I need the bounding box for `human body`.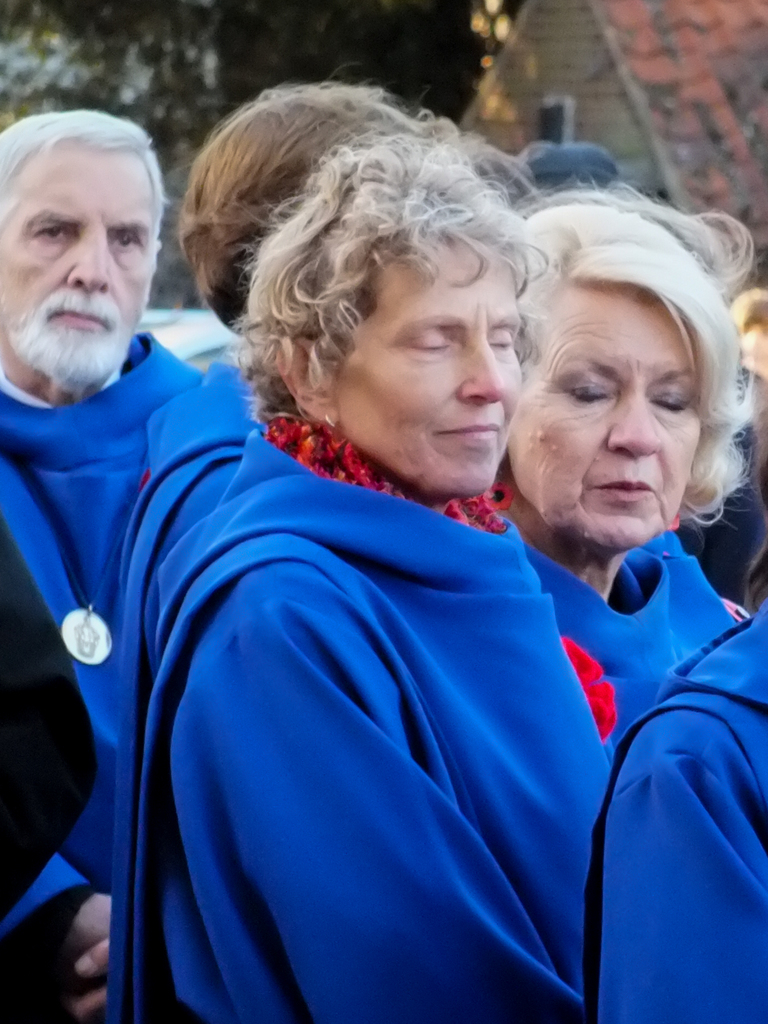
Here it is: bbox=(0, 330, 199, 1023).
